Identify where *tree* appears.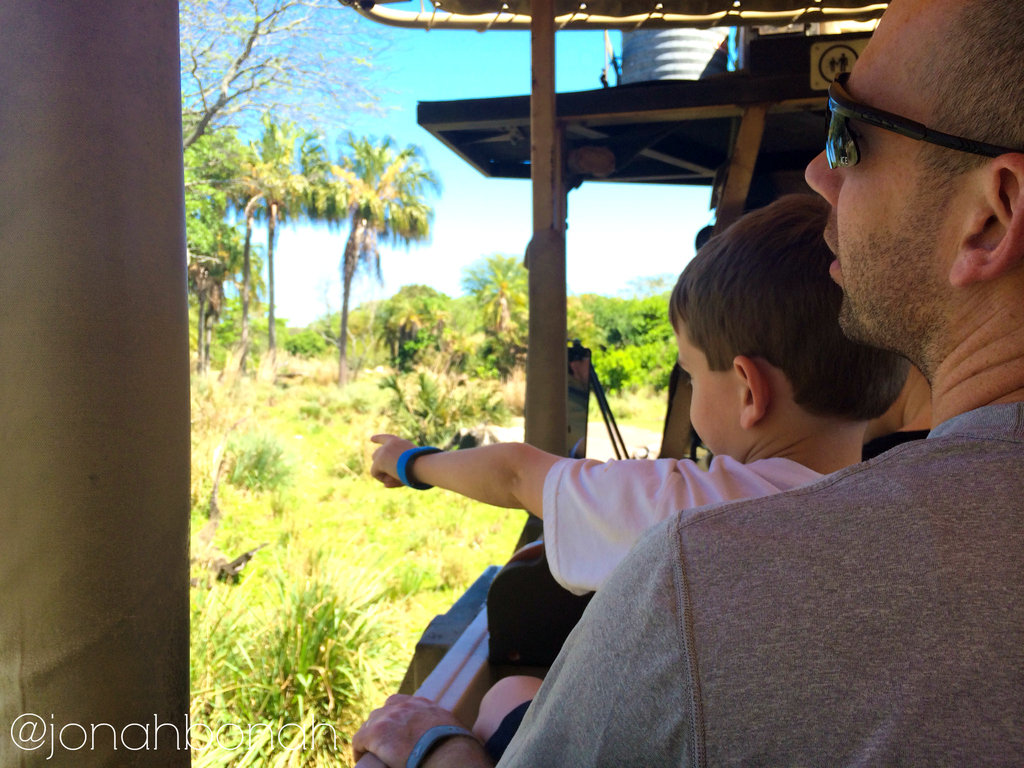
Appears at {"x1": 312, "y1": 126, "x2": 431, "y2": 359}.
